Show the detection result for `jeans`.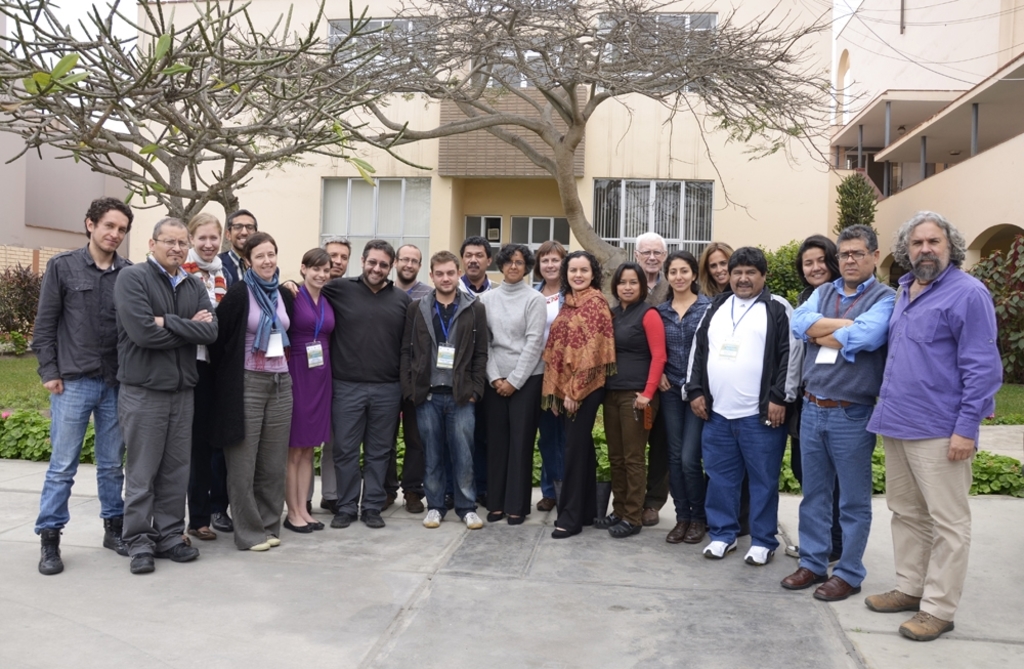
pyautogui.locateOnScreen(39, 381, 126, 530).
